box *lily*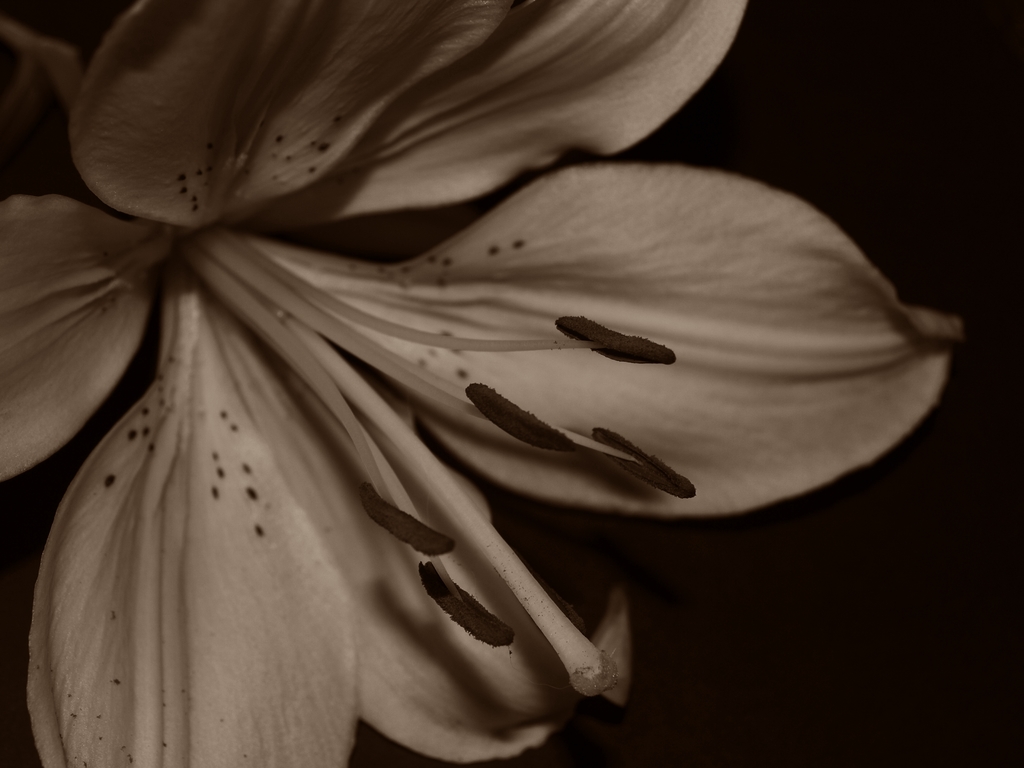
detection(0, 2, 963, 767)
